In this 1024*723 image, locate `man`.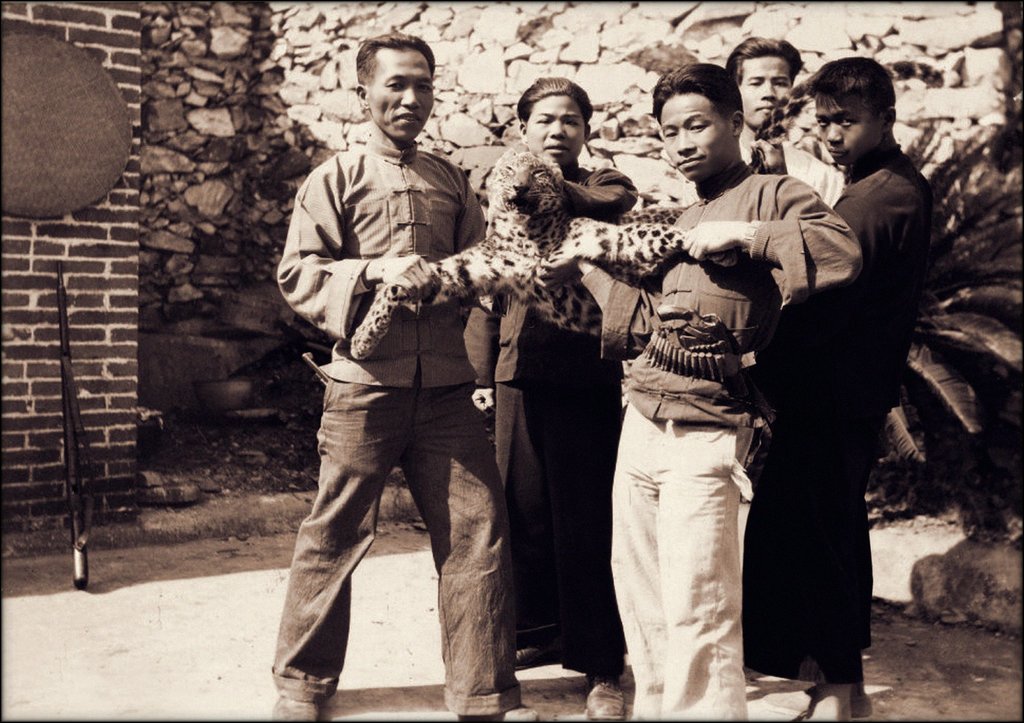
Bounding box: (716,29,850,210).
